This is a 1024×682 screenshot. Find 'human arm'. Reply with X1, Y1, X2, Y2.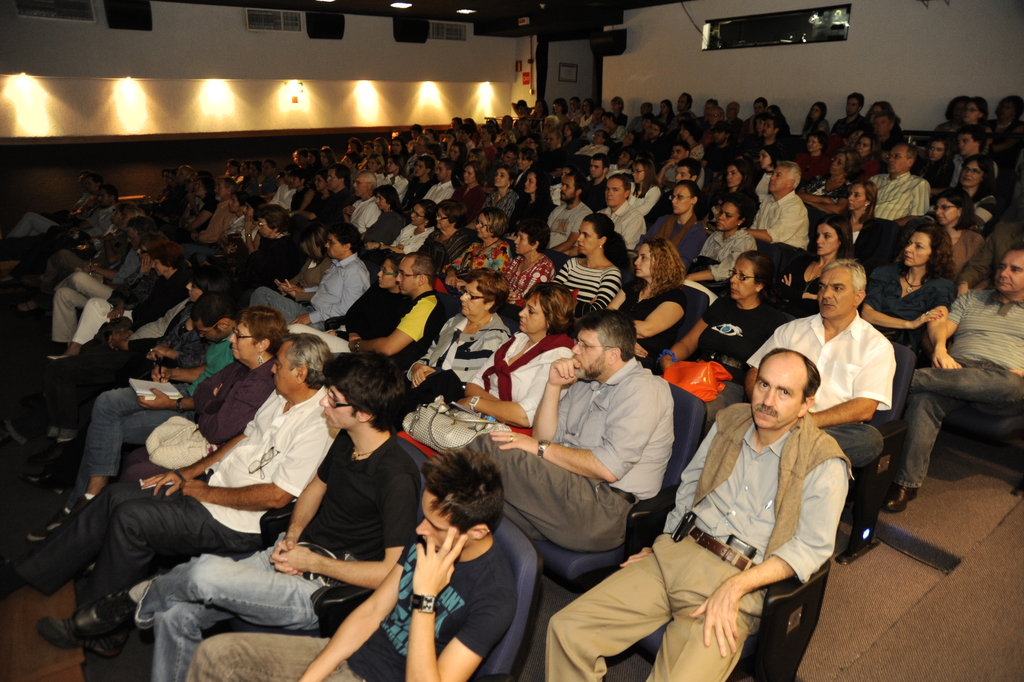
922, 269, 961, 367.
